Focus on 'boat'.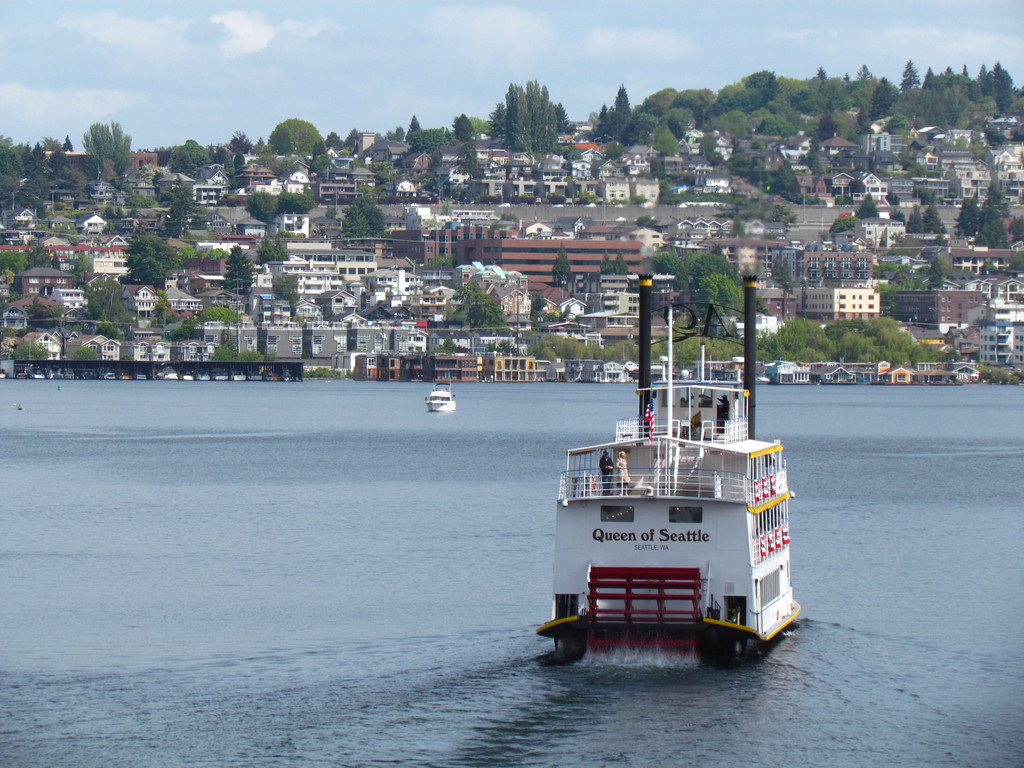
Focused at (515, 225, 817, 666).
